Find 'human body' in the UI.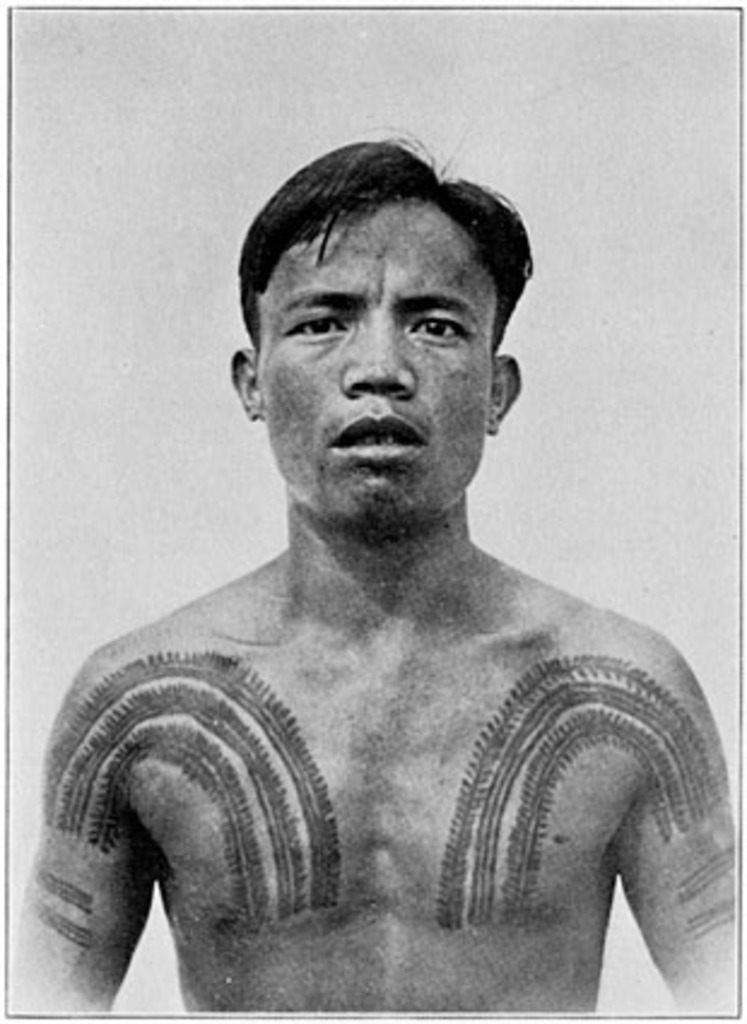
UI element at 46:193:740:1010.
